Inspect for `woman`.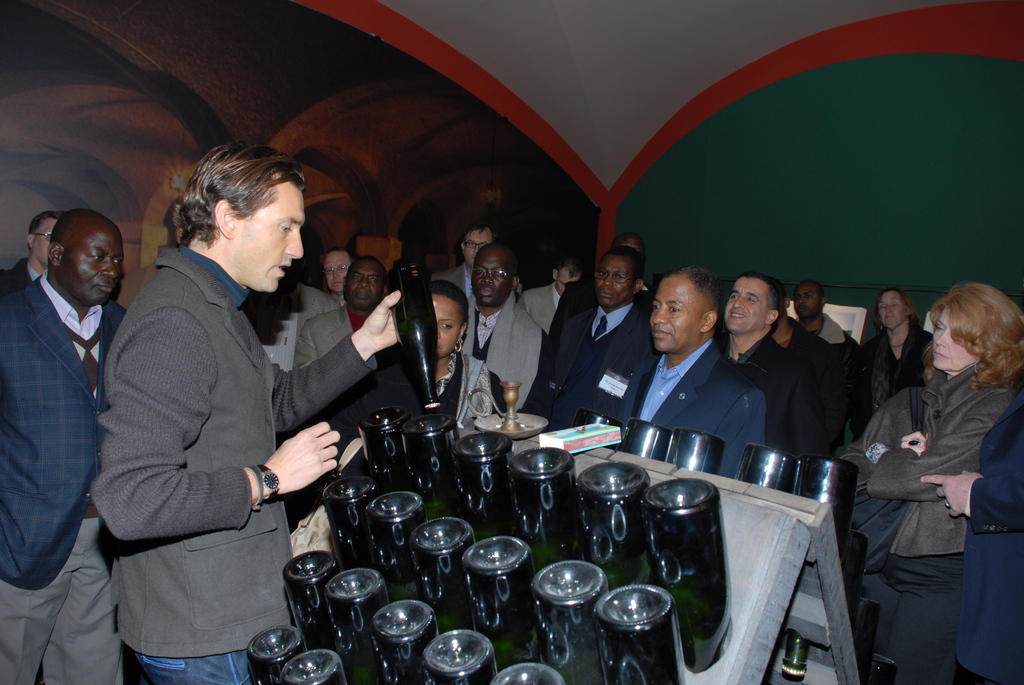
Inspection: bbox=[855, 264, 1004, 678].
